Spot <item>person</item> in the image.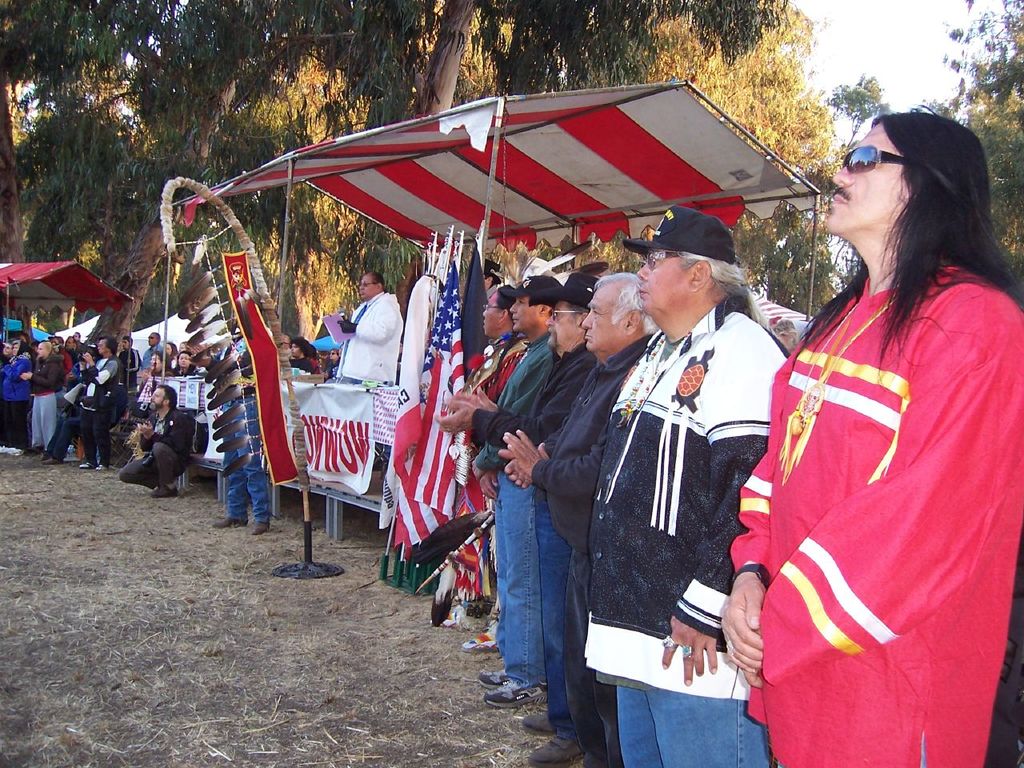
<item>person</item> found at 466,274,560,709.
